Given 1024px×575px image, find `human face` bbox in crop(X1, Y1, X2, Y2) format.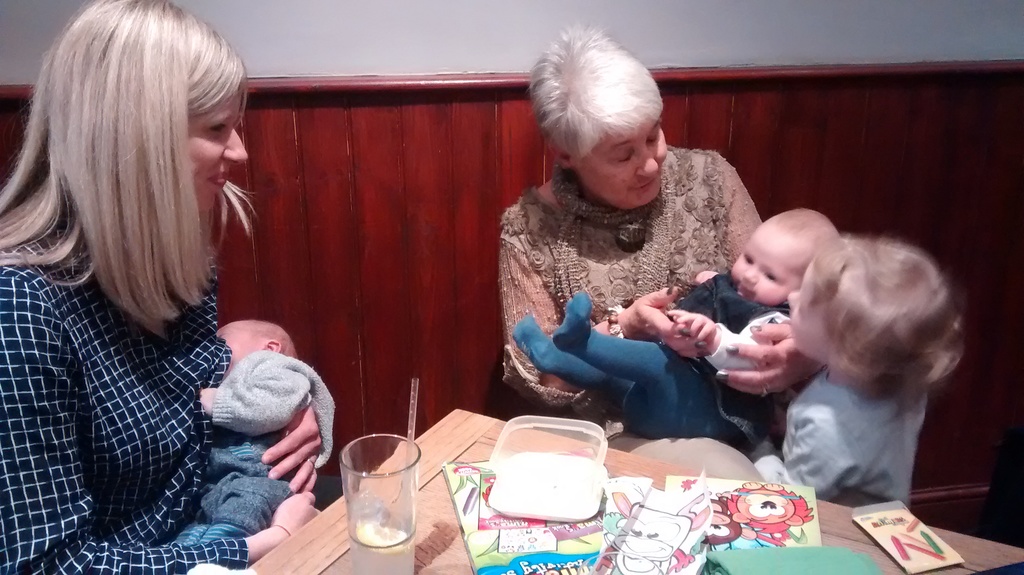
crop(792, 264, 840, 357).
